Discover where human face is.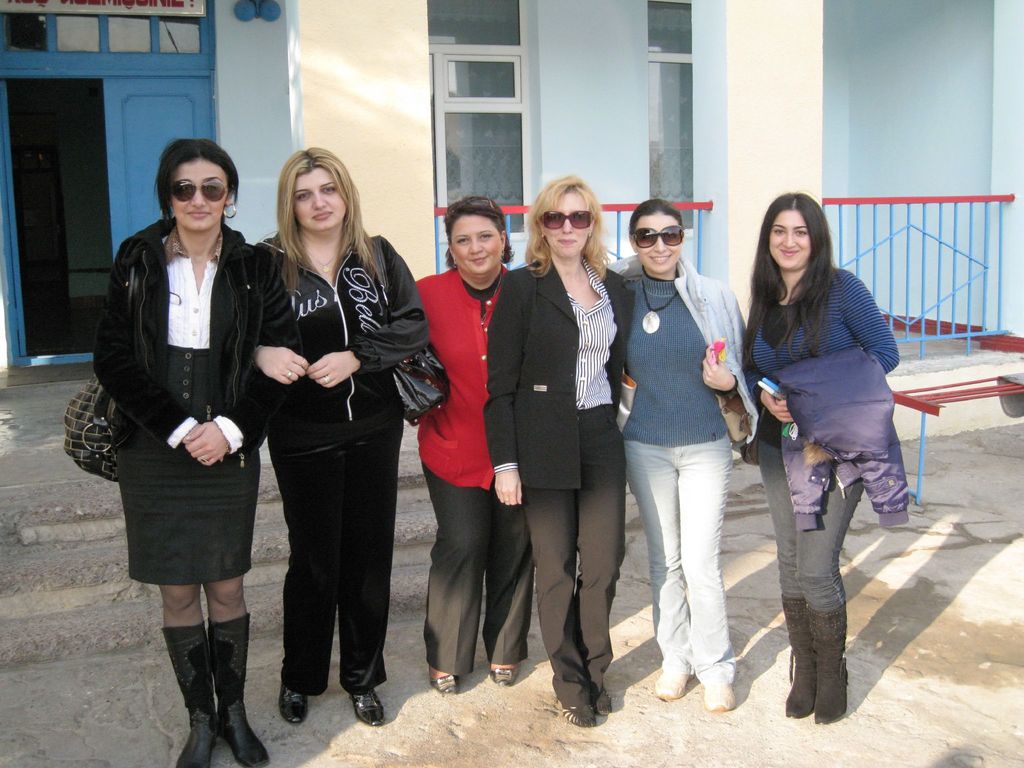
Discovered at <box>542,191,589,259</box>.
